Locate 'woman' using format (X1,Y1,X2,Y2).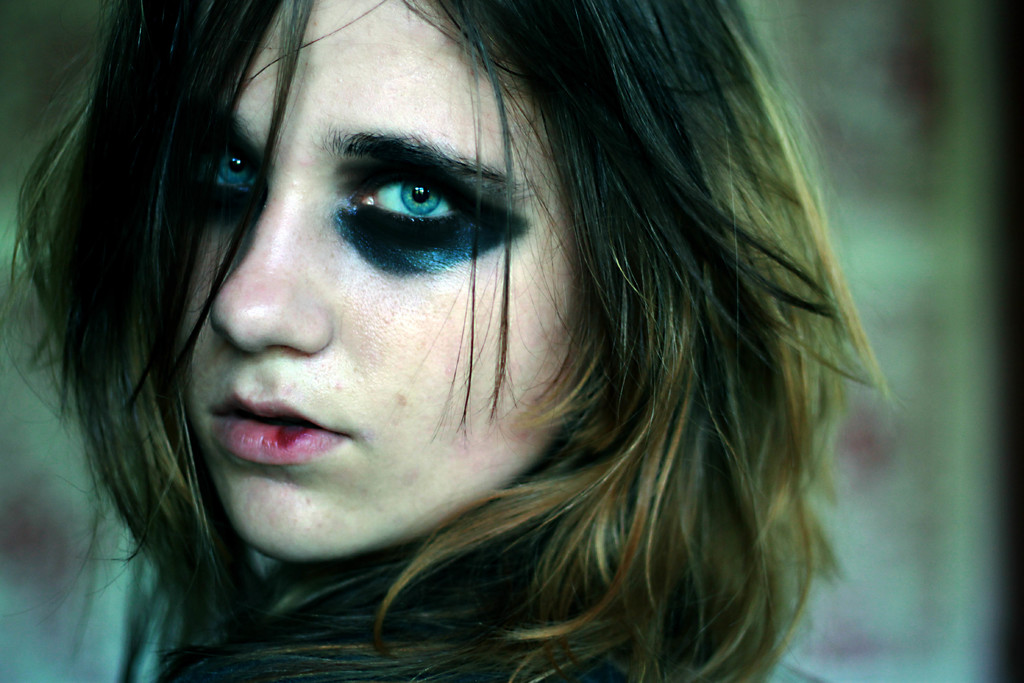
(92,4,904,679).
